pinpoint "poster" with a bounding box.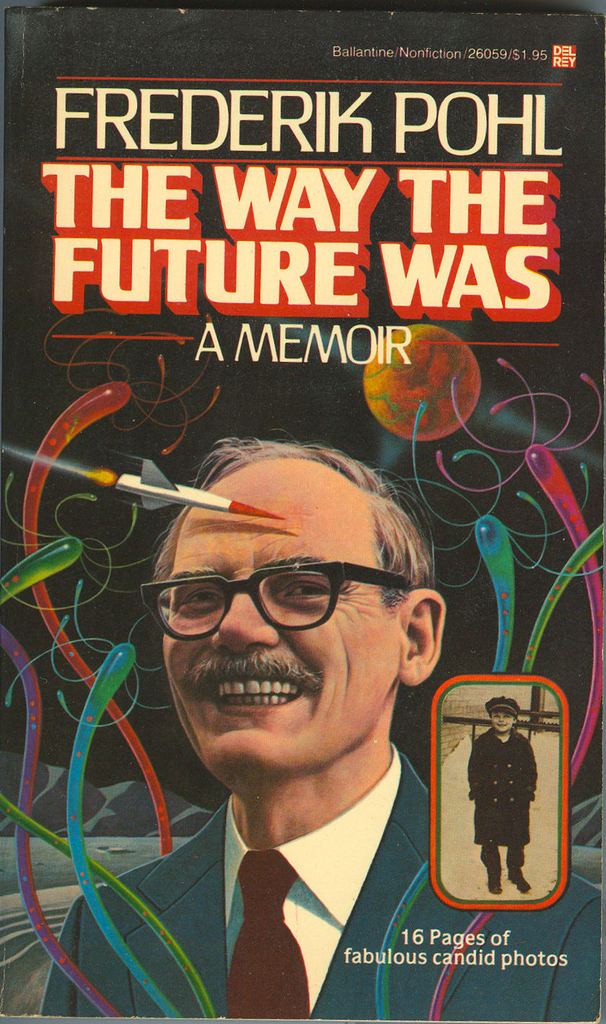
locate(4, 0, 605, 1018).
